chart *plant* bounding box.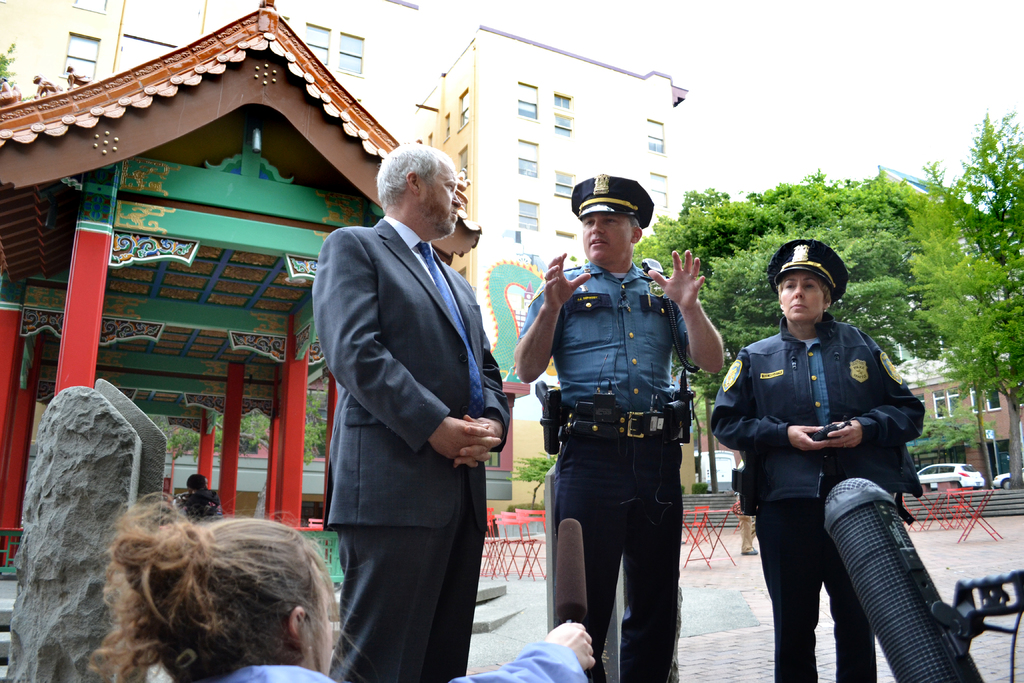
Charted: l=678, t=482, r=687, b=498.
